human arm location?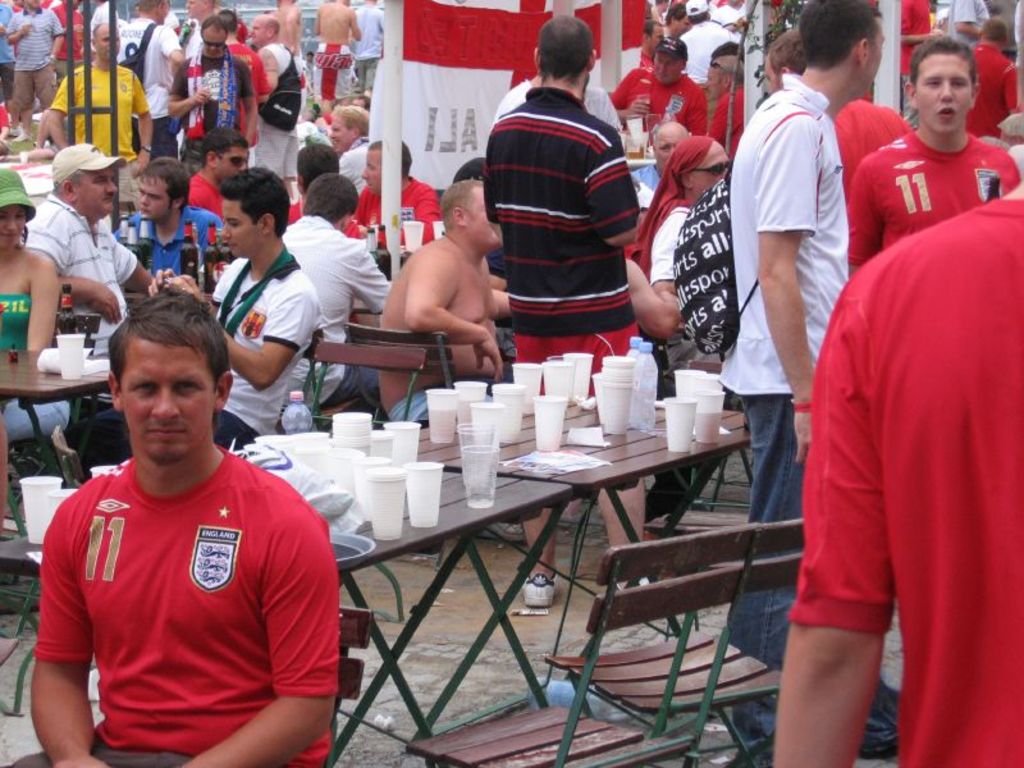
locate(140, 259, 187, 300)
